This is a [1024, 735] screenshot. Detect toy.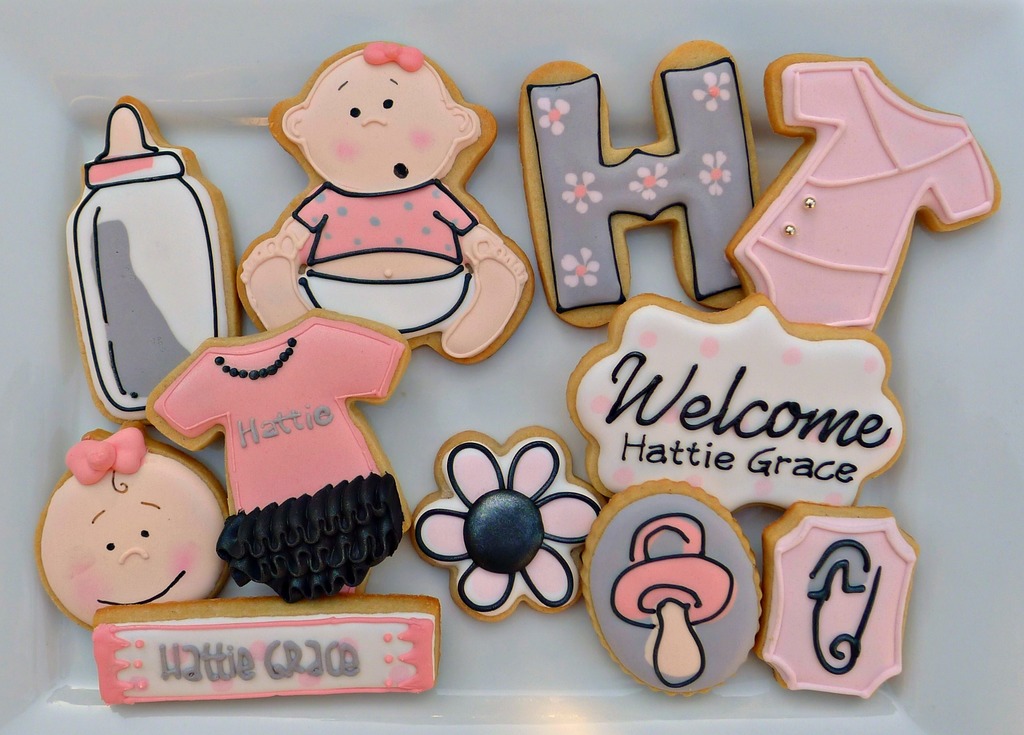
{"x1": 520, "y1": 38, "x2": 763, "y2": 328}.
